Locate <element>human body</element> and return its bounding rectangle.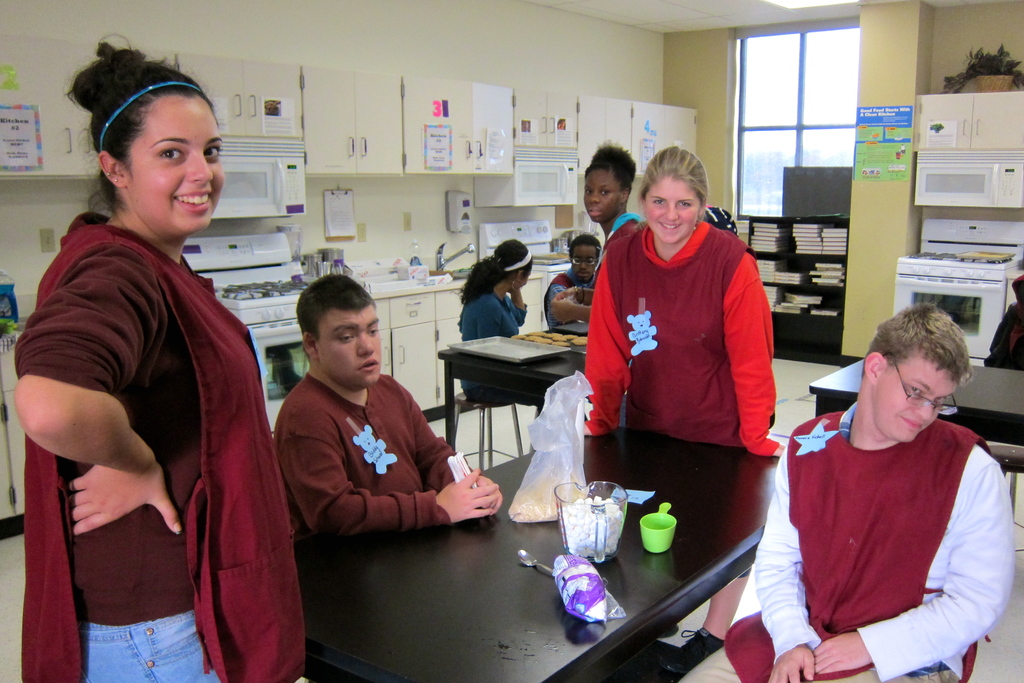
[x1=38, y1=92, x2=278, y2=682].
